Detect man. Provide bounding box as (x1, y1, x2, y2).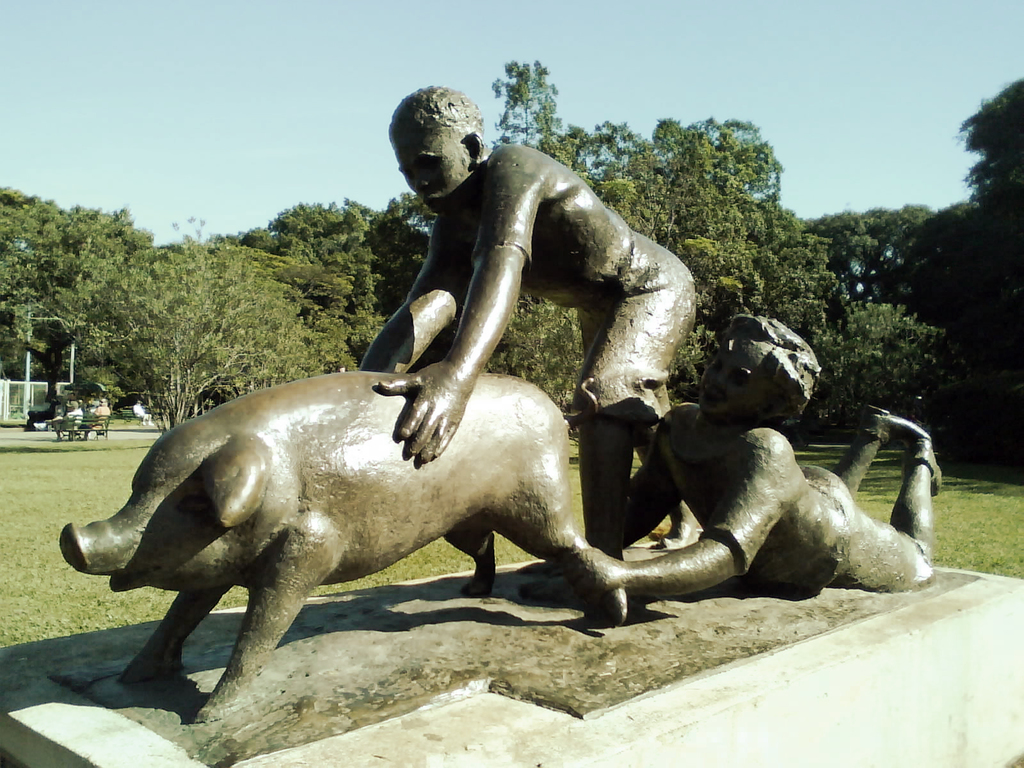
(353, 81, 701, 607).
